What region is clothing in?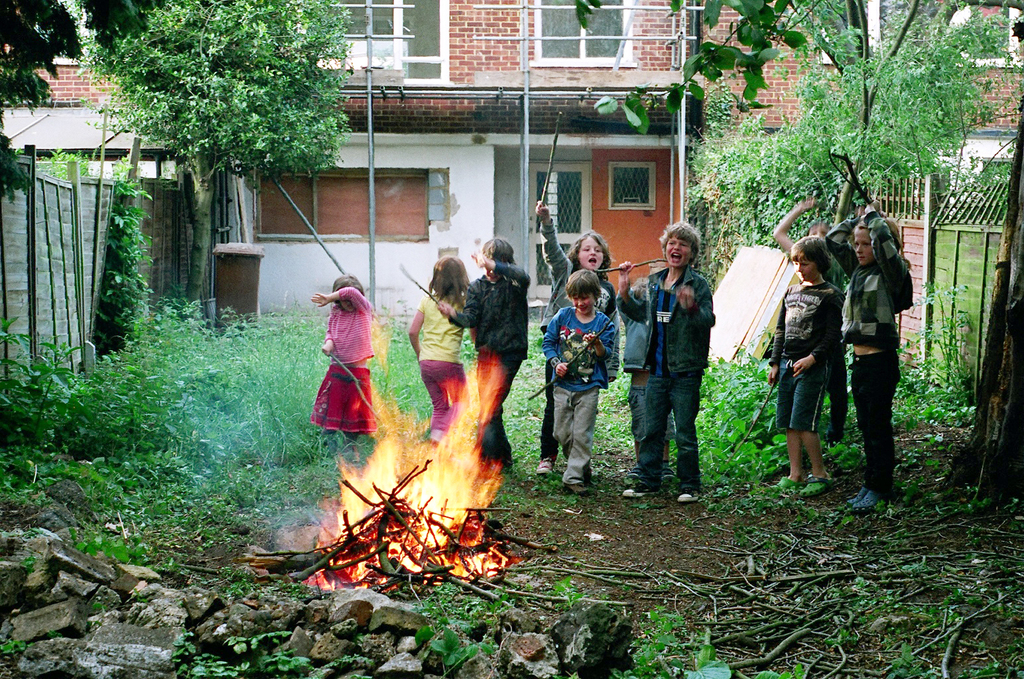
{"x1": 415, "y1": 291, "x2": 464, "y2": 440}.
